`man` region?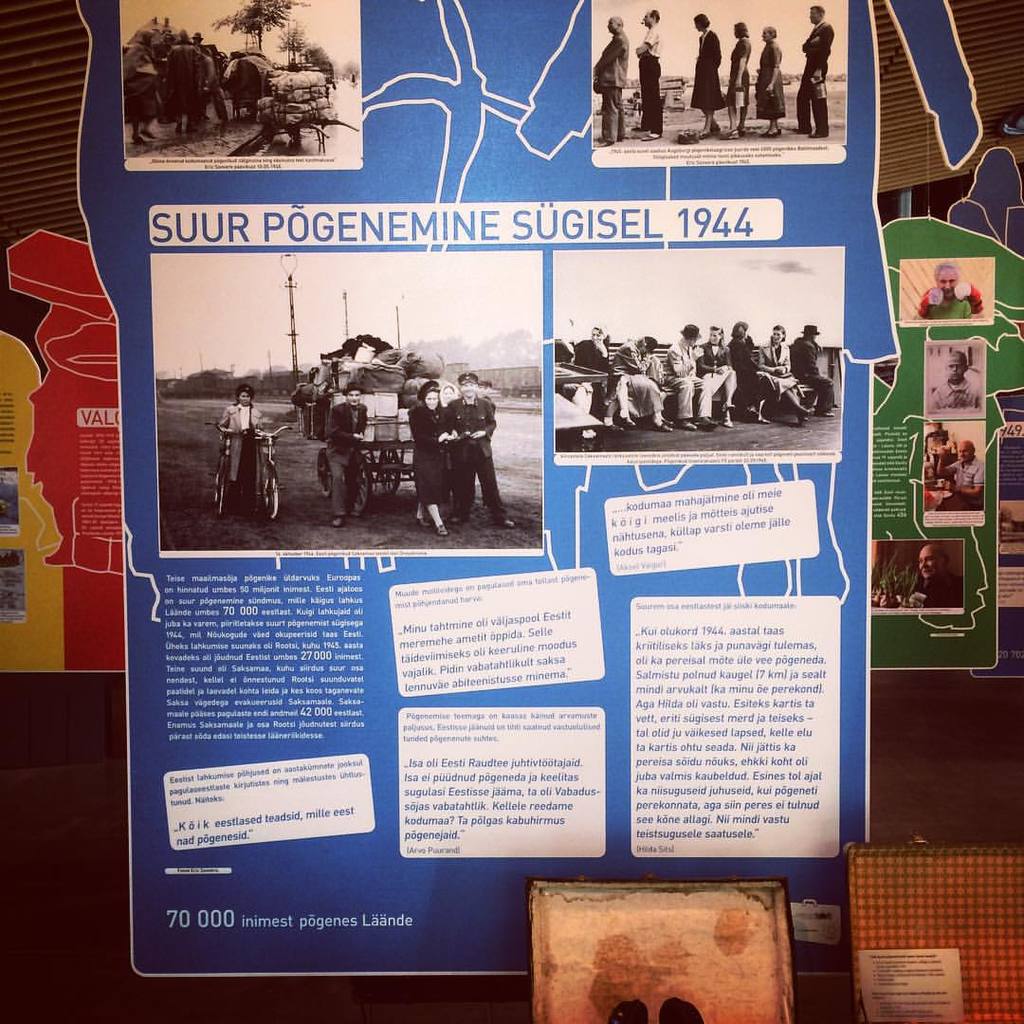
Rect(935, 439, 986, 513)
